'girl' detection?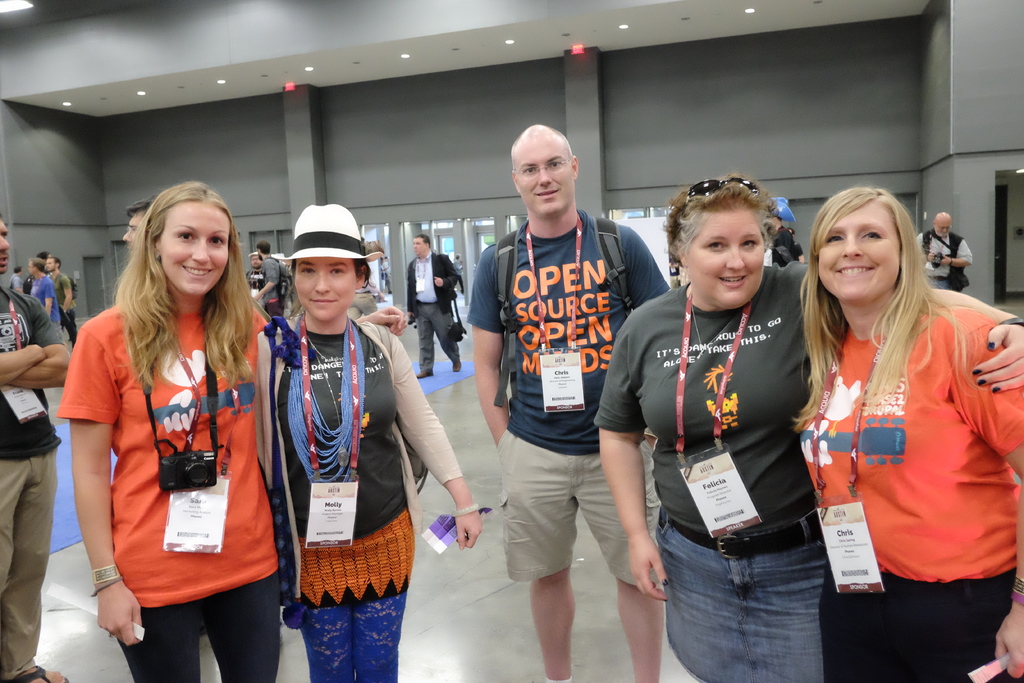
58, 184, 404, 682
